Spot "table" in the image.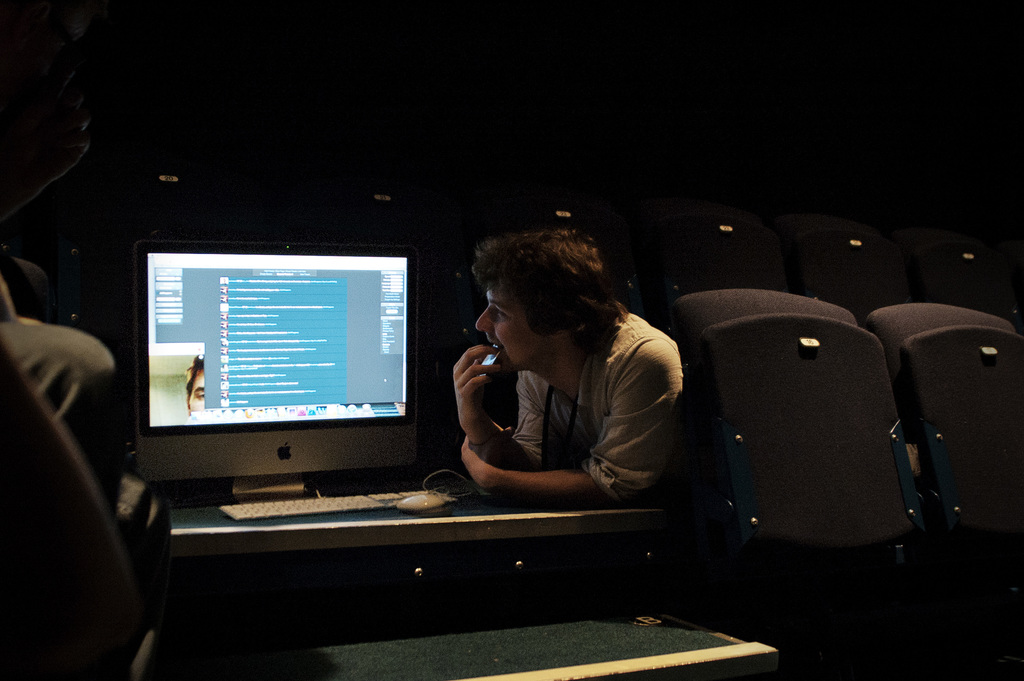
"table" found at detection(167, 459, 689, 605).
